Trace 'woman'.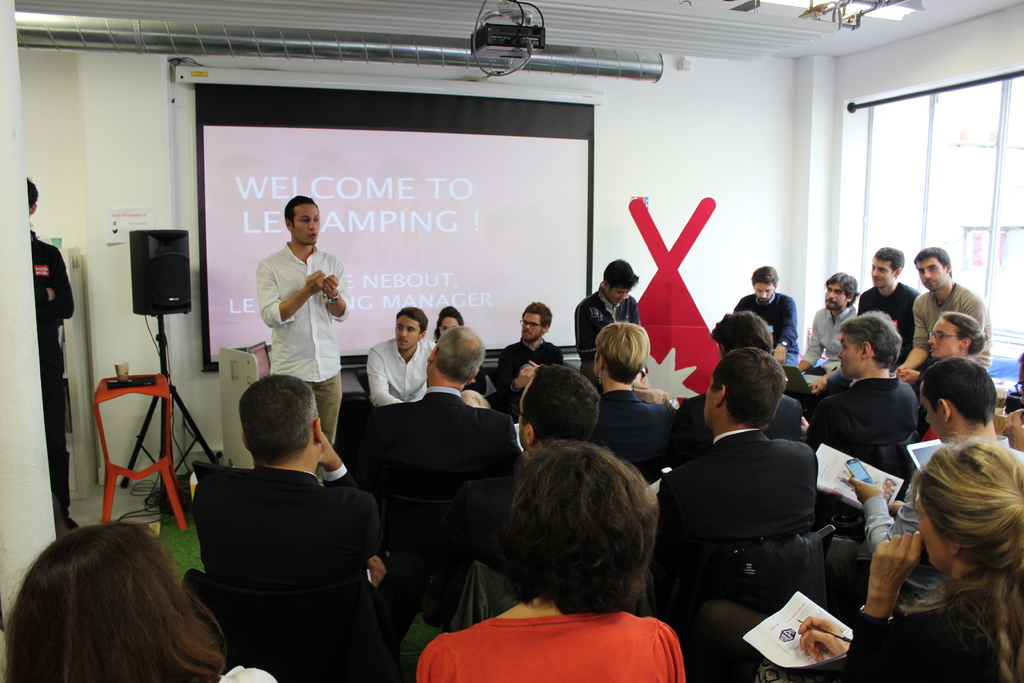
Traced to locate(0, 489, 259, 682).
